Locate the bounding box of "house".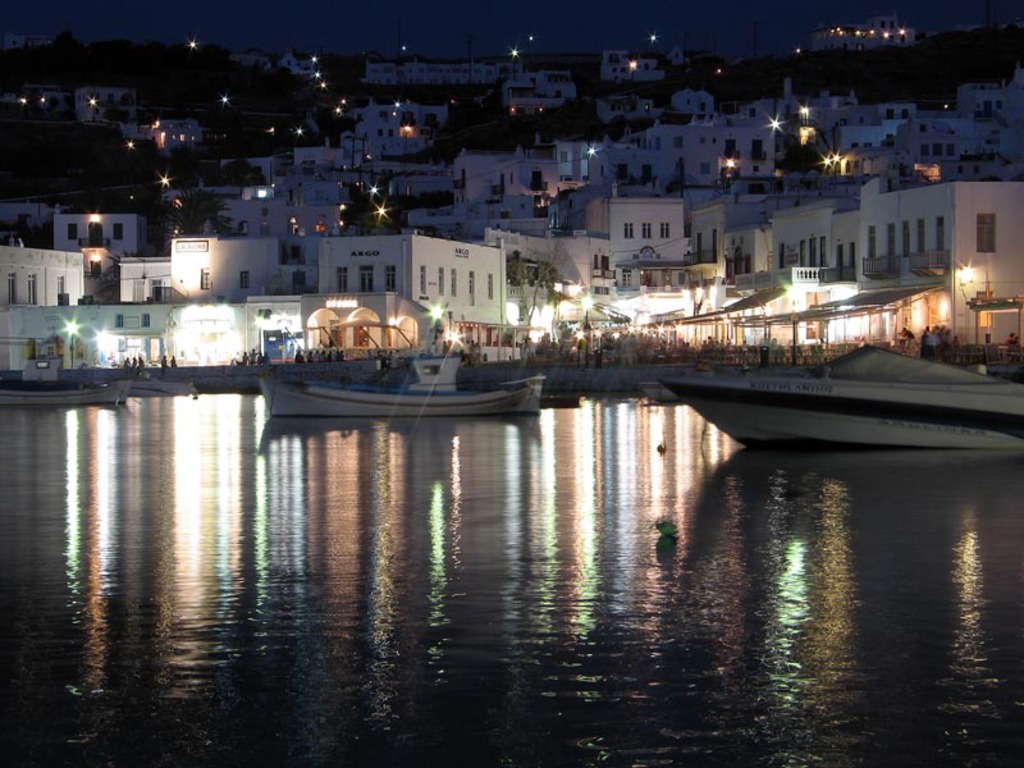
Bounding box: l=244, t=291, r=417, b=366.
